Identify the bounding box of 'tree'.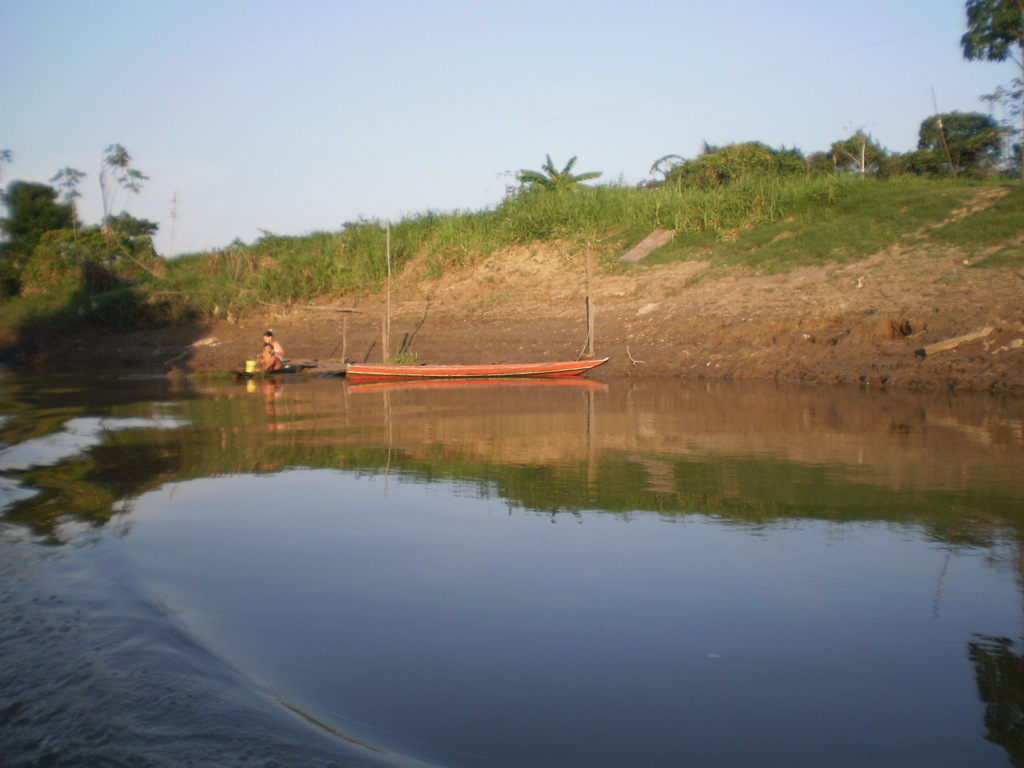
region(955, 0, 1023, 82).
